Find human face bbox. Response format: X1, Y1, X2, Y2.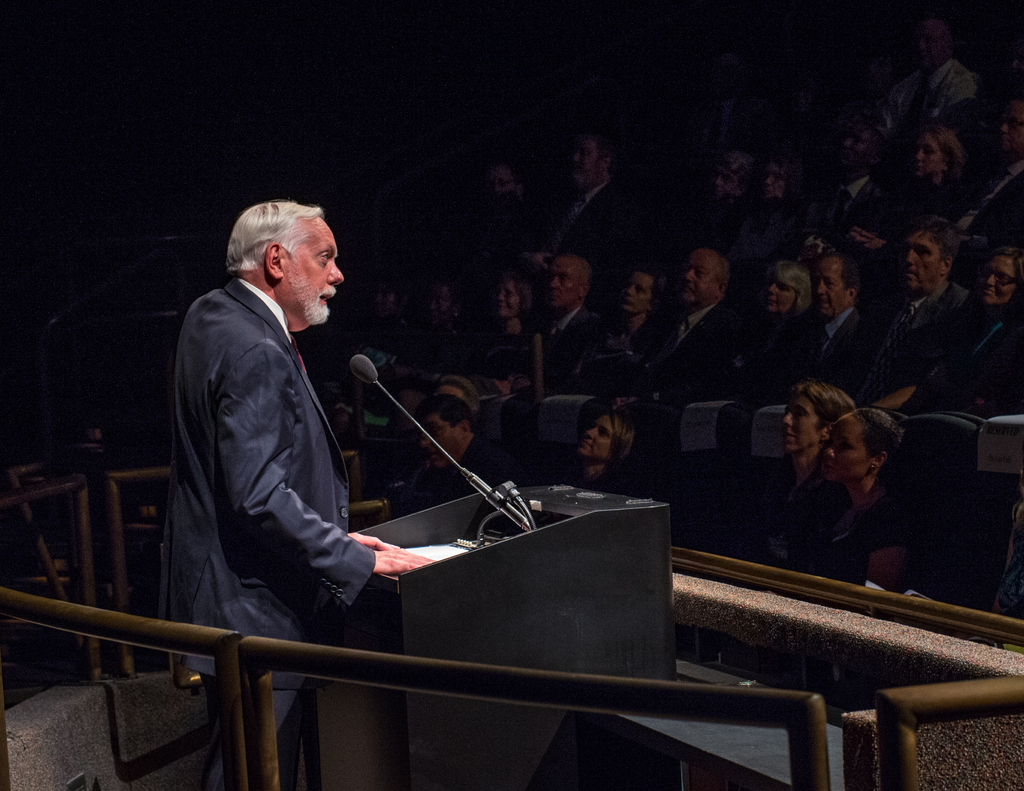
281, 218, 349, 326.
